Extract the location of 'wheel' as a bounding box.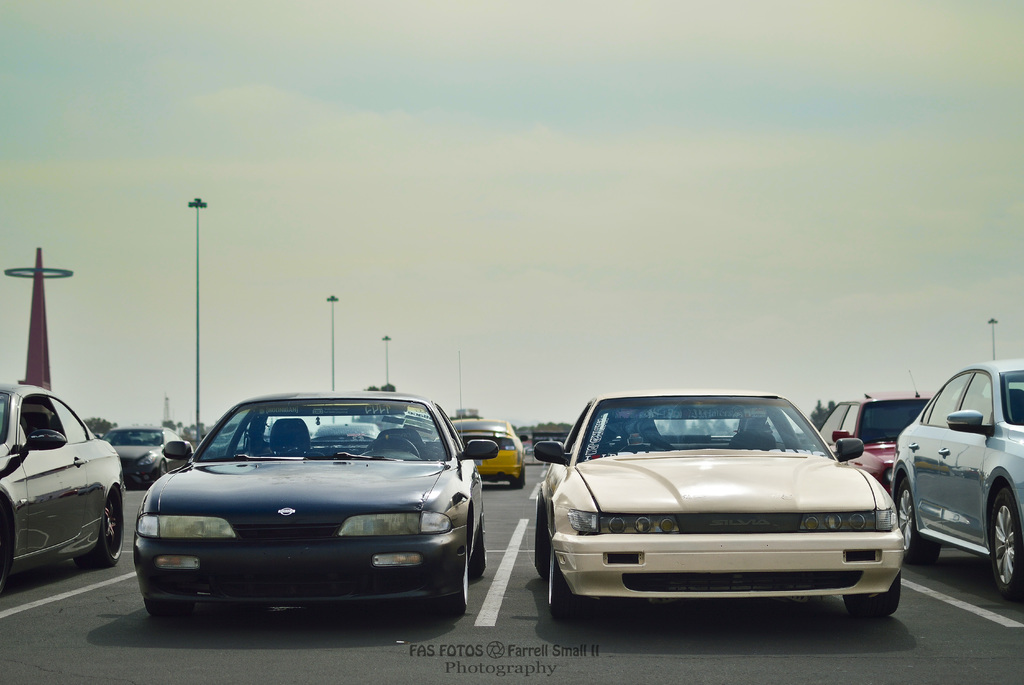
locate(99, 482, 128, 575).
